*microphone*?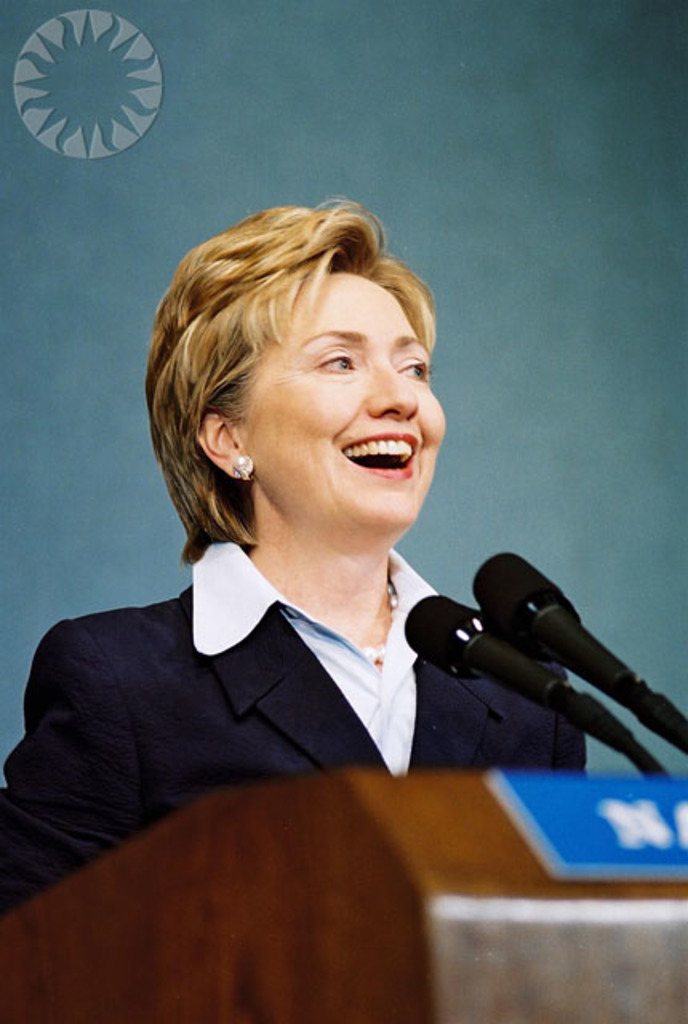
395:584:640:773
